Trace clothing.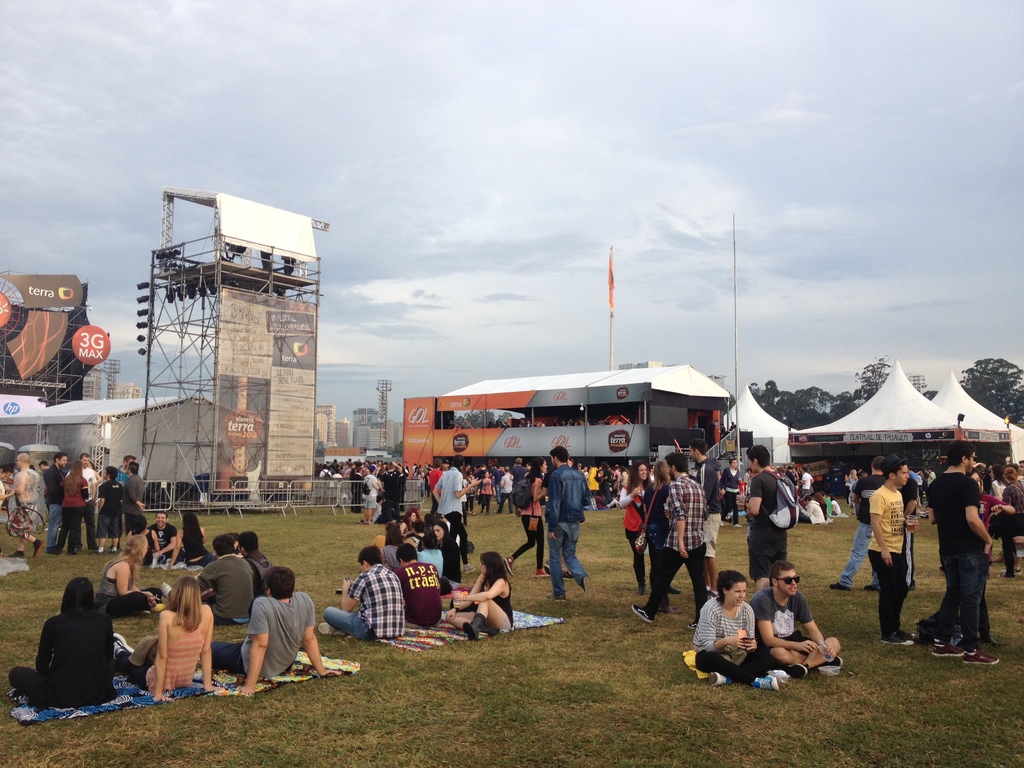
Traced to 370:477:376:509.
